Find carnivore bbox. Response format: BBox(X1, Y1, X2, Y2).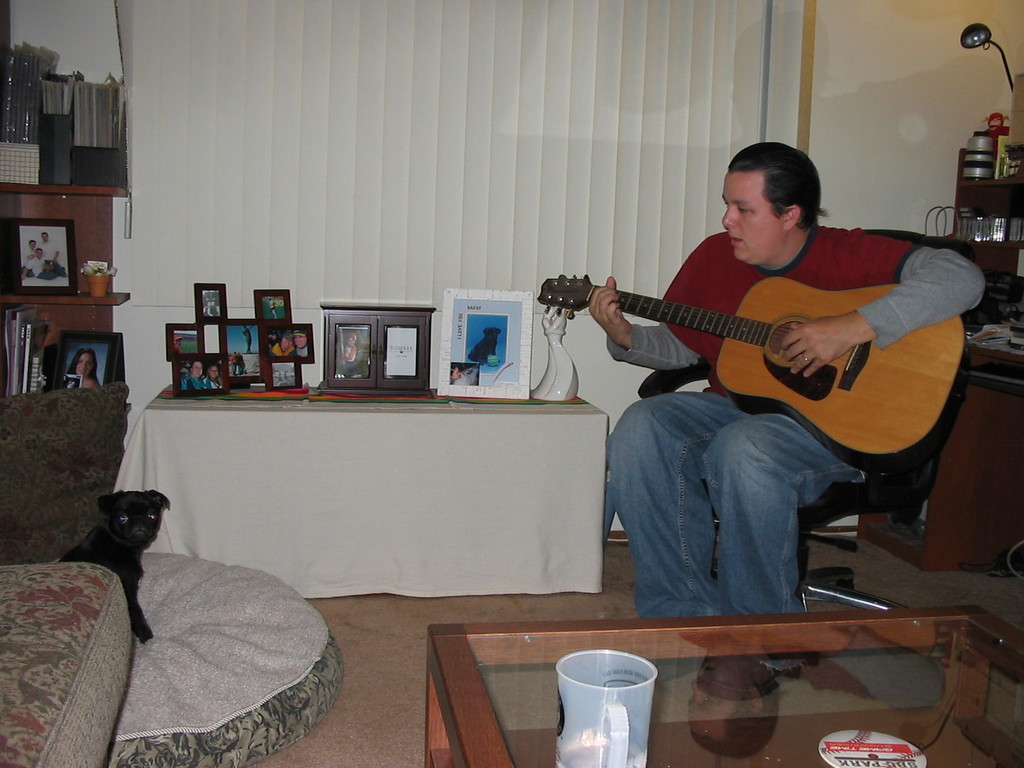
BBox(179, 364, 204, 391).
